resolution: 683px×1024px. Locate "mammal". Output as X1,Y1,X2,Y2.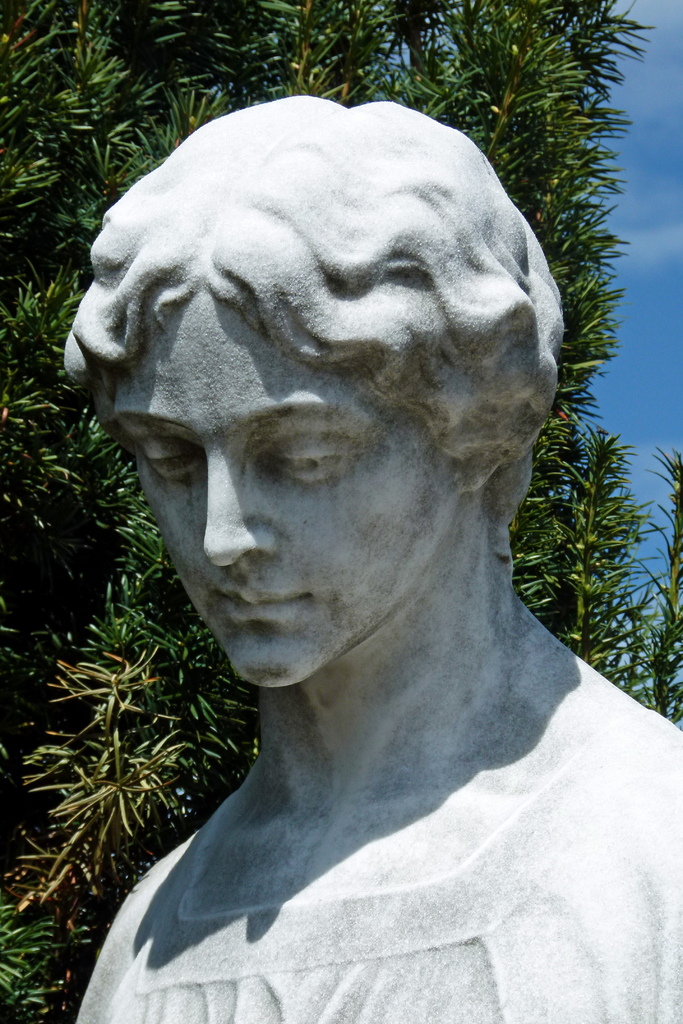
75,93,681,1023.
